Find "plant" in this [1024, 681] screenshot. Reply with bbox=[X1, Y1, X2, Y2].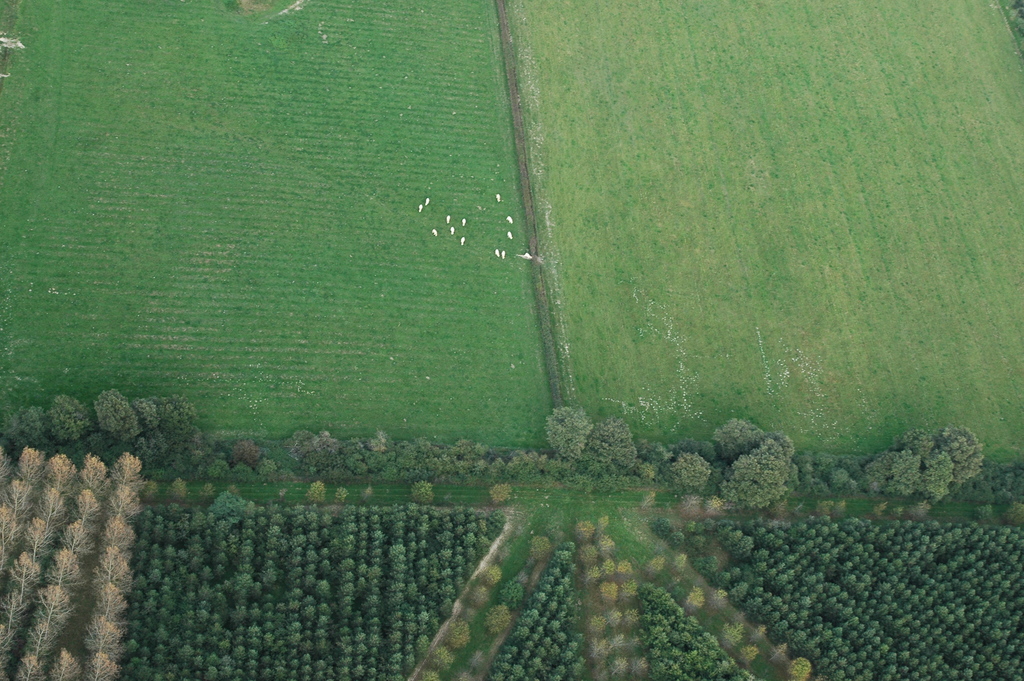
bbox=[300, 481, 328, 502].
